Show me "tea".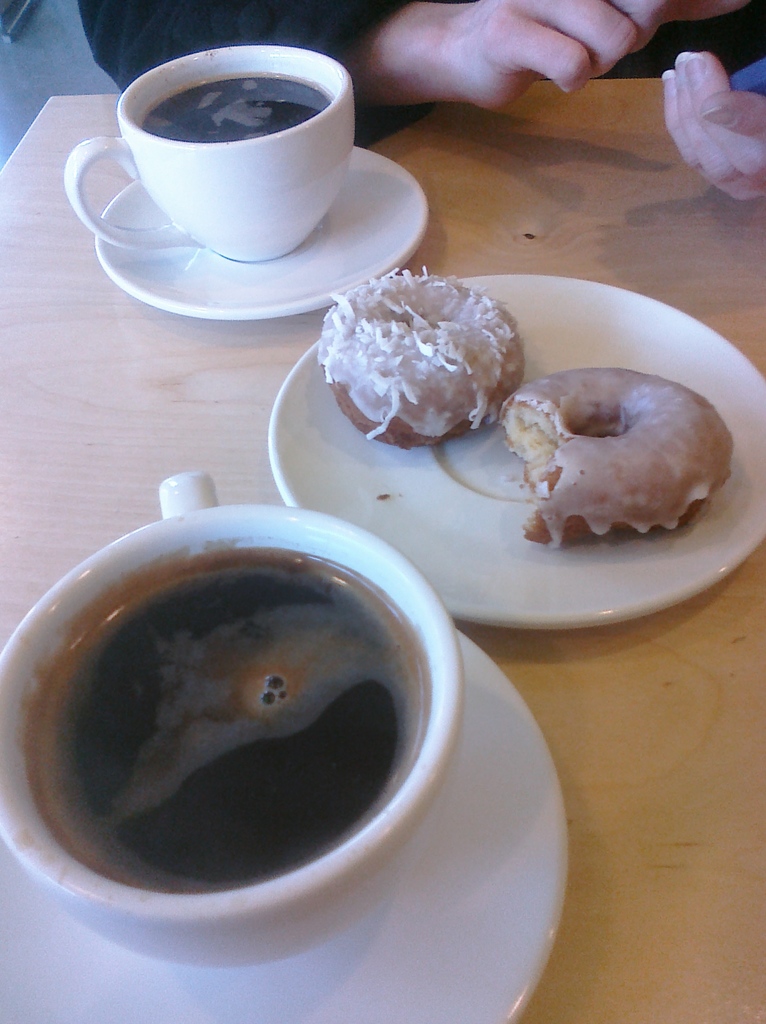
"tea" is here: select_region(25, 550, 428, 893).
